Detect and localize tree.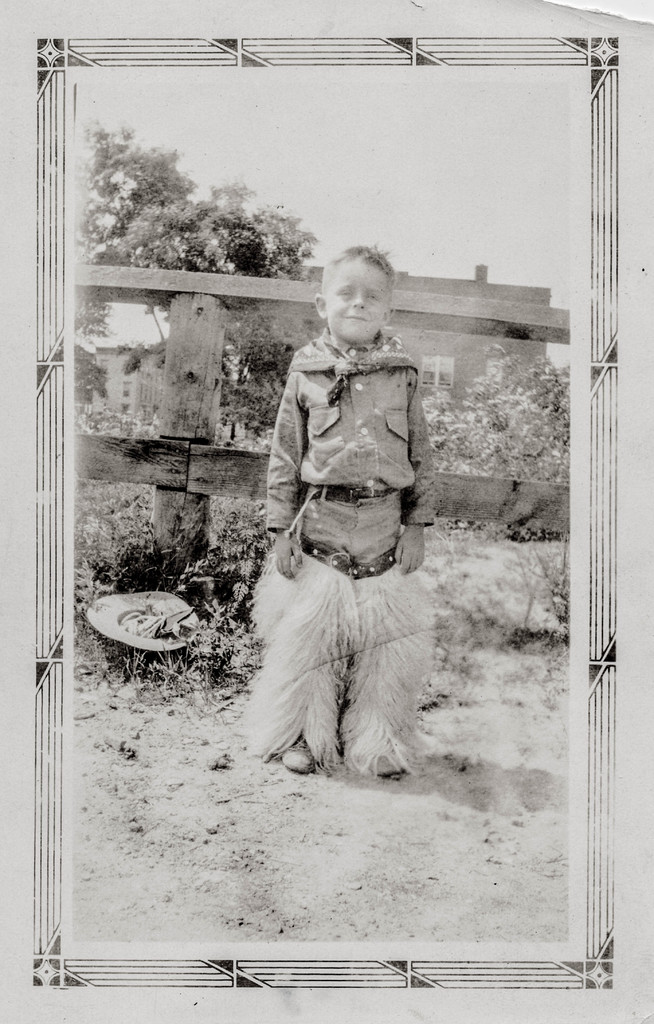
Localized at [left=443, top=330, right=571, bottom=474].
